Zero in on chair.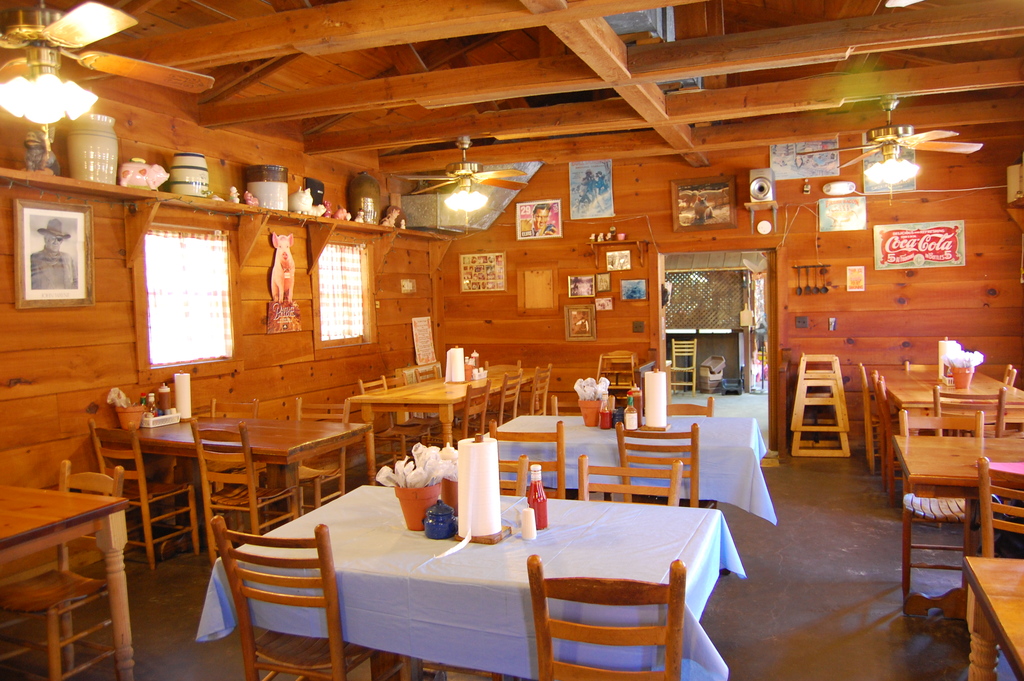
Zeroed in: pyautogui.locateOnScreen(203, 395, 260, 498).
